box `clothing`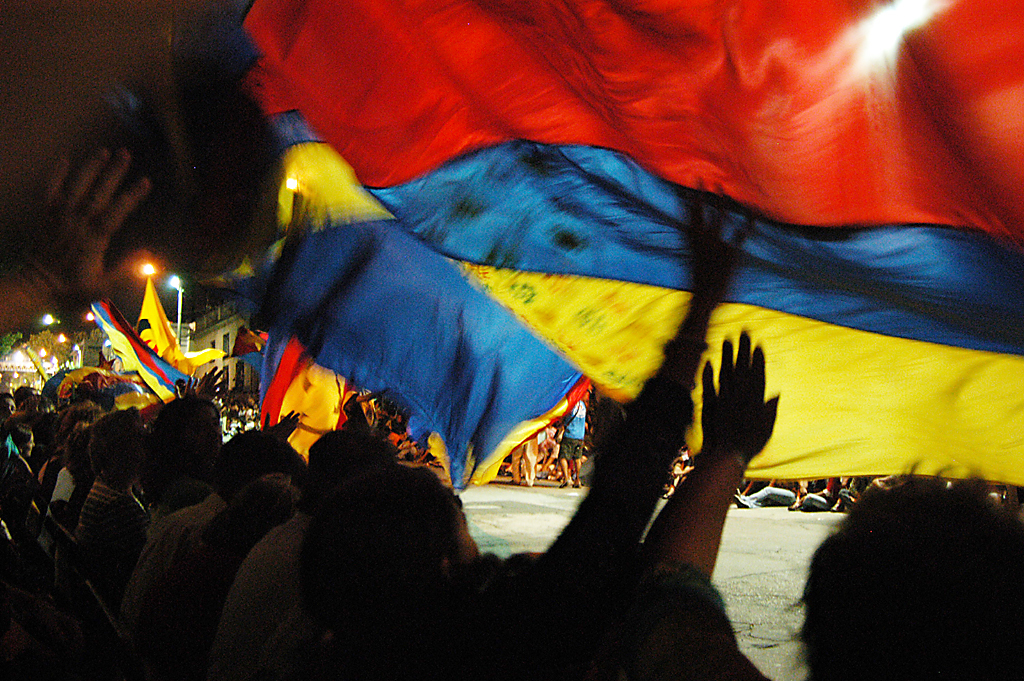
detection(213, 511, 314, 680)
